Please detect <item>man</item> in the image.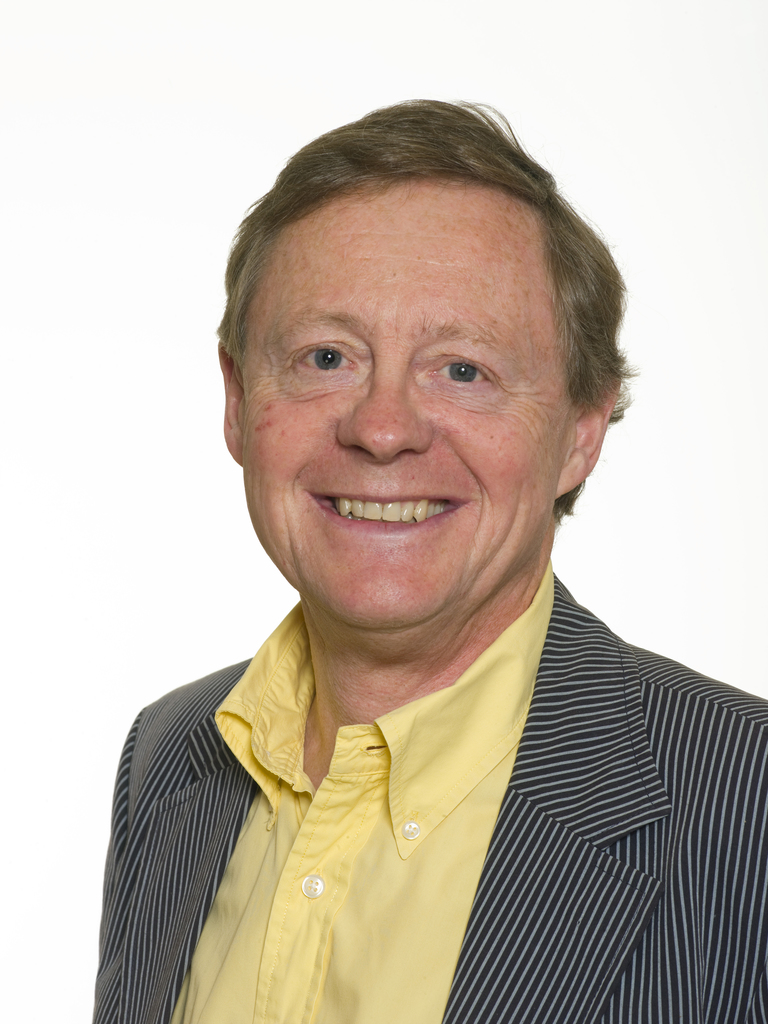
54 113 749 993.
